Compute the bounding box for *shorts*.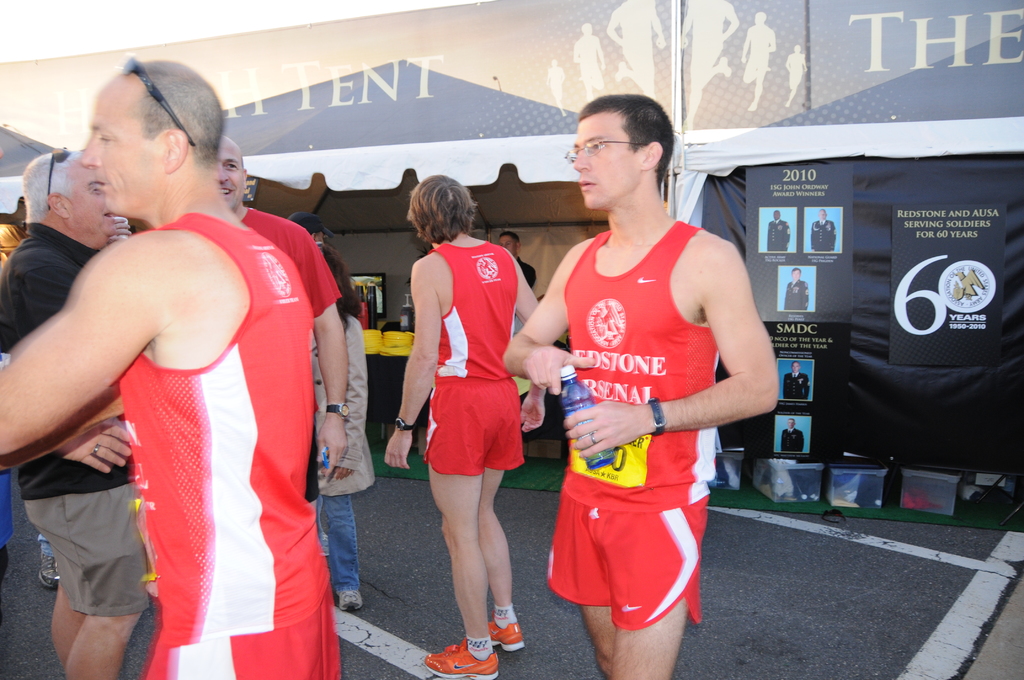
box=[422, 374, 525, 473].
